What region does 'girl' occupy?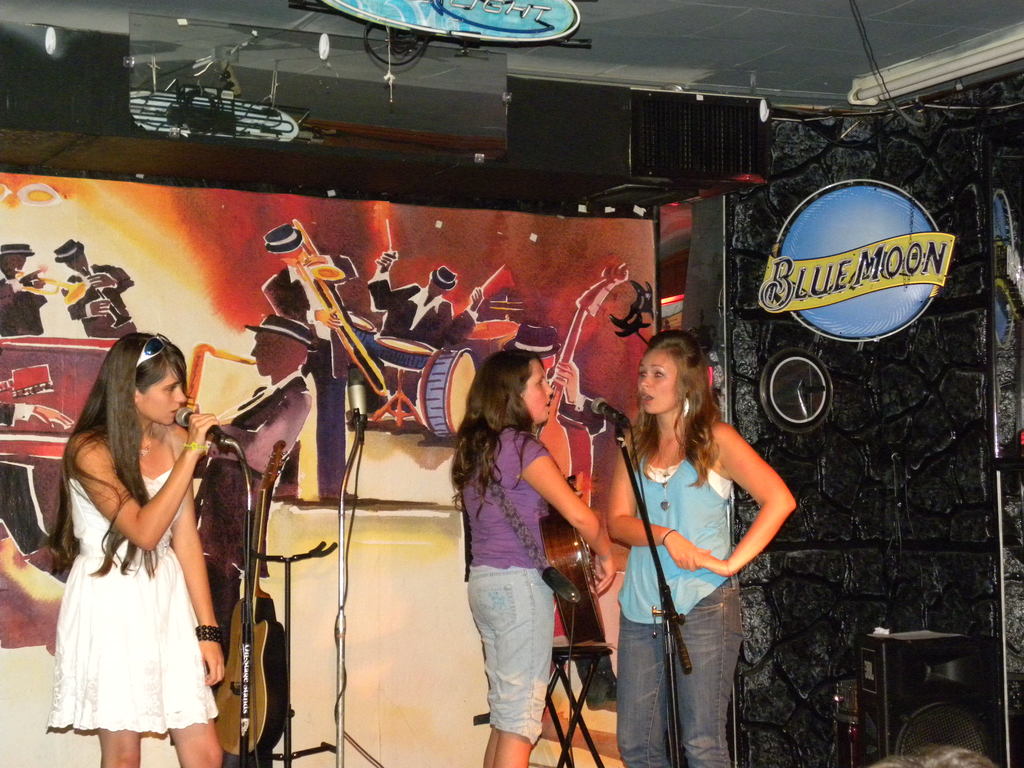
box=[45, 329, 226, 767].
